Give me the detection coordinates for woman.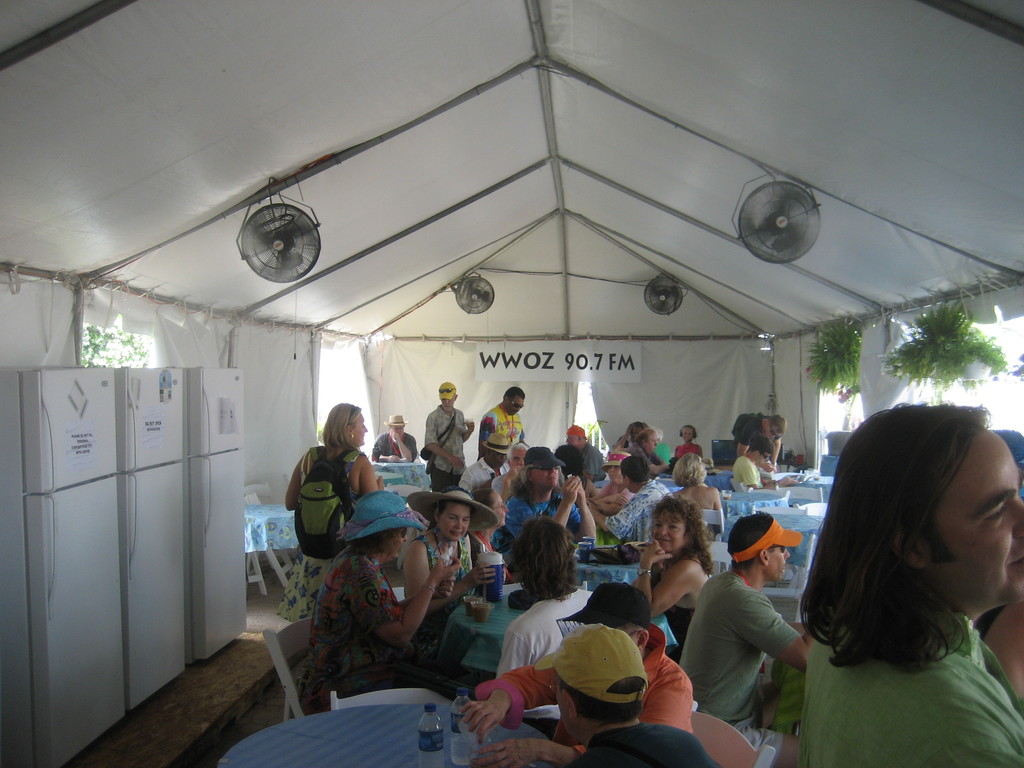
403,487,508,654.
